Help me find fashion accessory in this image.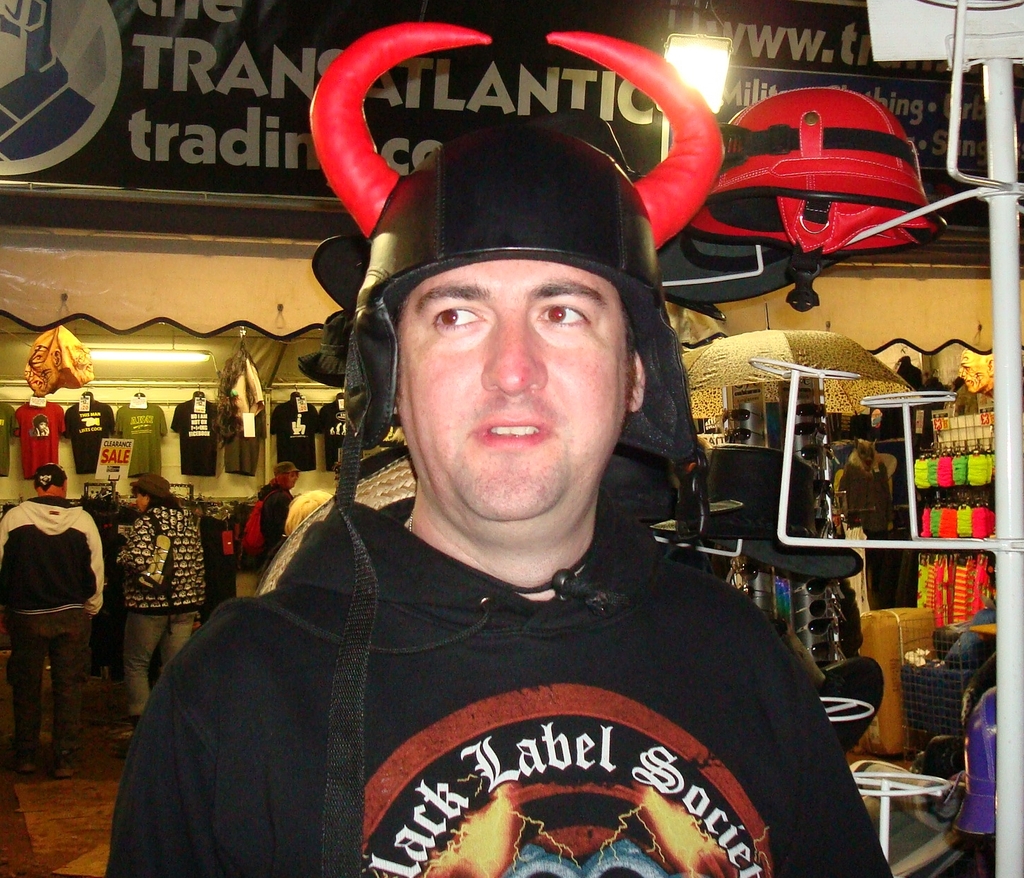
Found it: [left=131, top=510, right=175, bottom=598].
